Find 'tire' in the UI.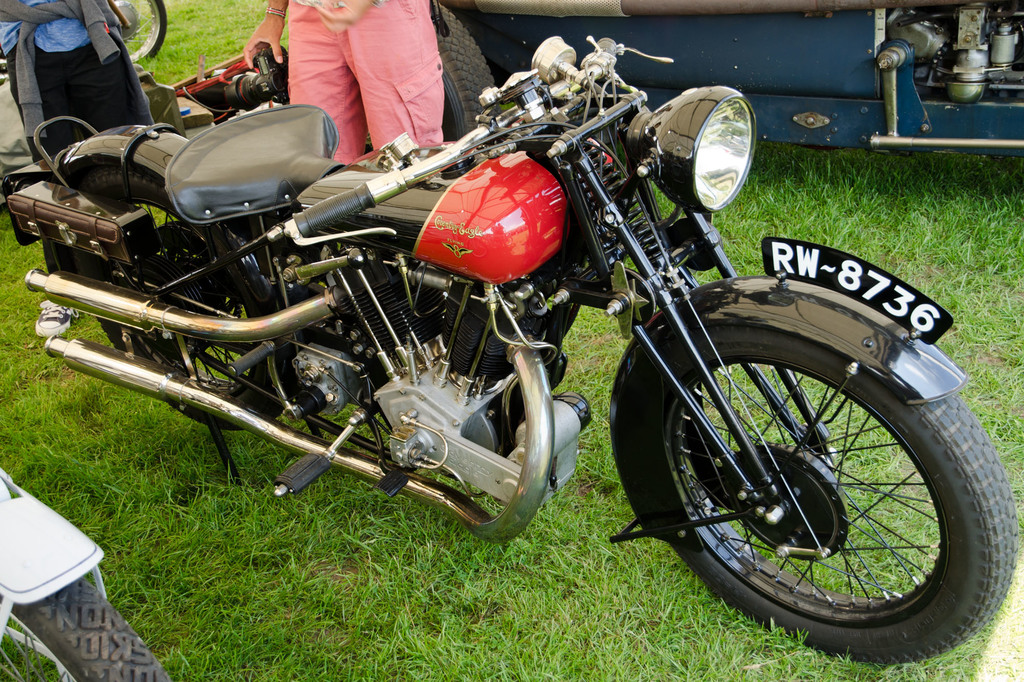
UI element at (x1=647, y1=289, x2=970, y2=656).
